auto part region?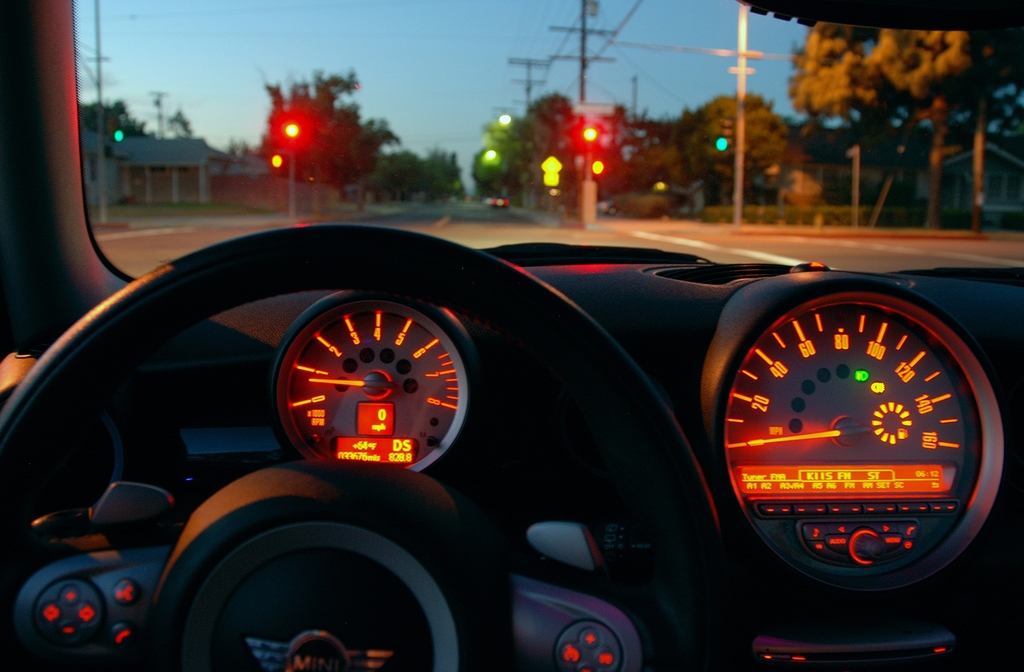
bbox=[255, 277, 495, 481]
